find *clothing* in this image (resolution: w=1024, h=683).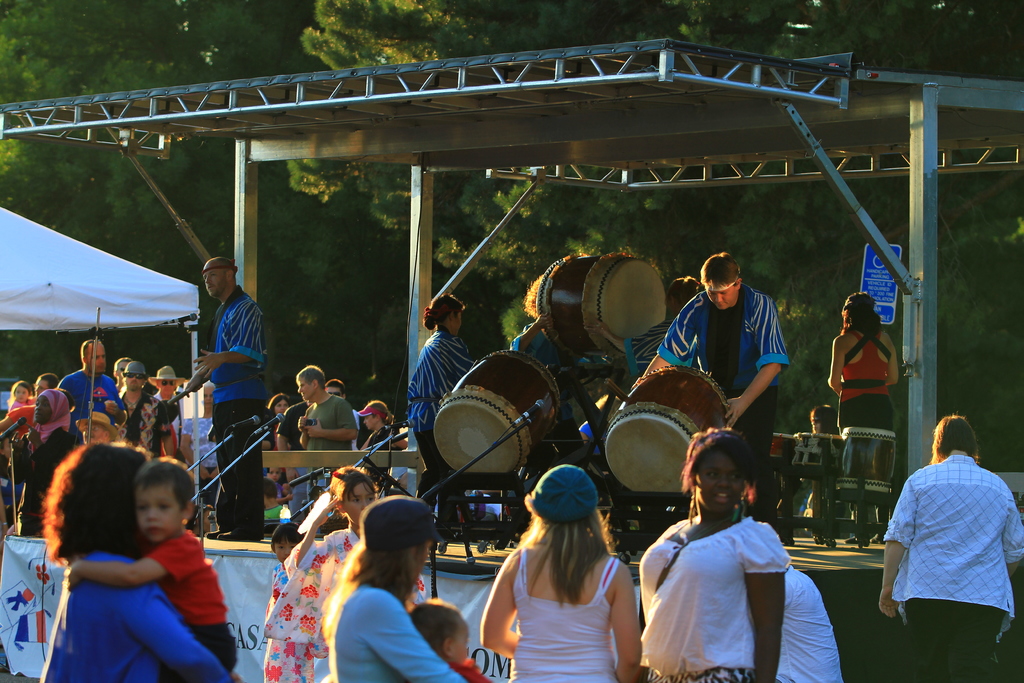
209/286/258/540.
